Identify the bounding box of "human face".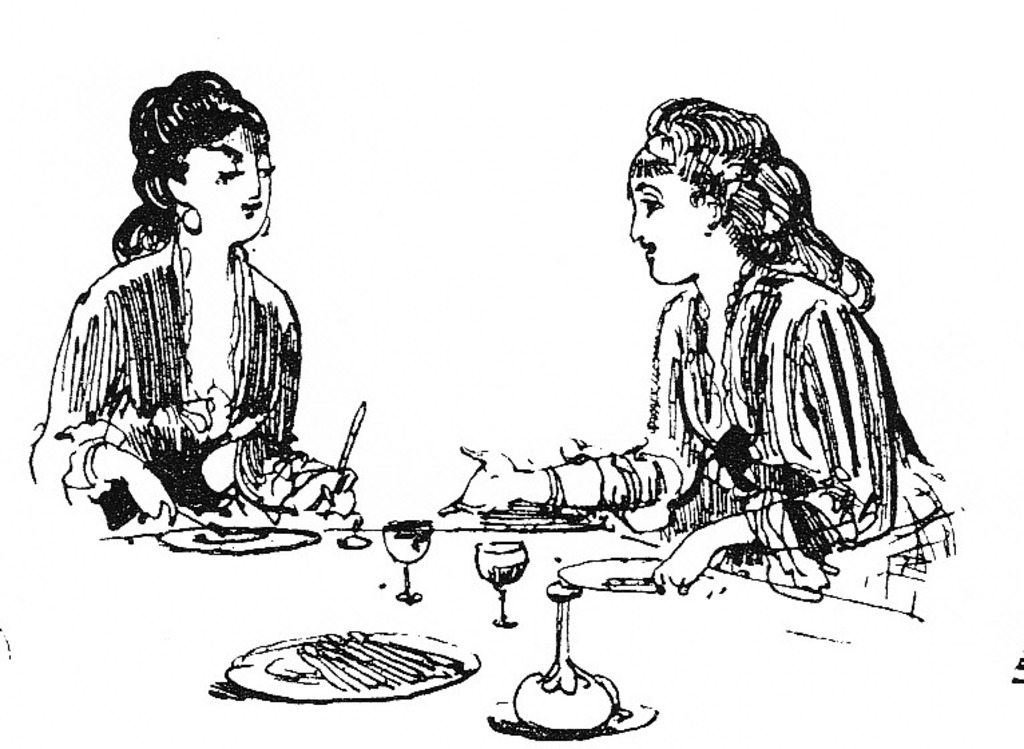
Rect(172, 127, 277, 242).
